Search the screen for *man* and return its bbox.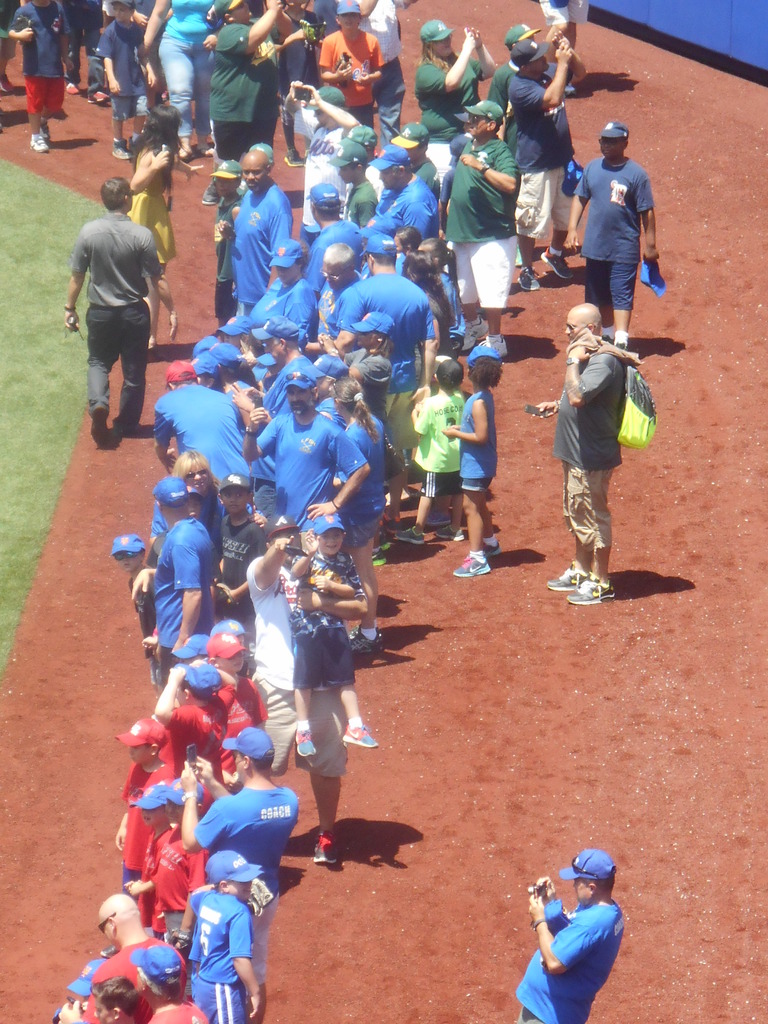
Found: <region>155, 357, 262, 512</region>.
